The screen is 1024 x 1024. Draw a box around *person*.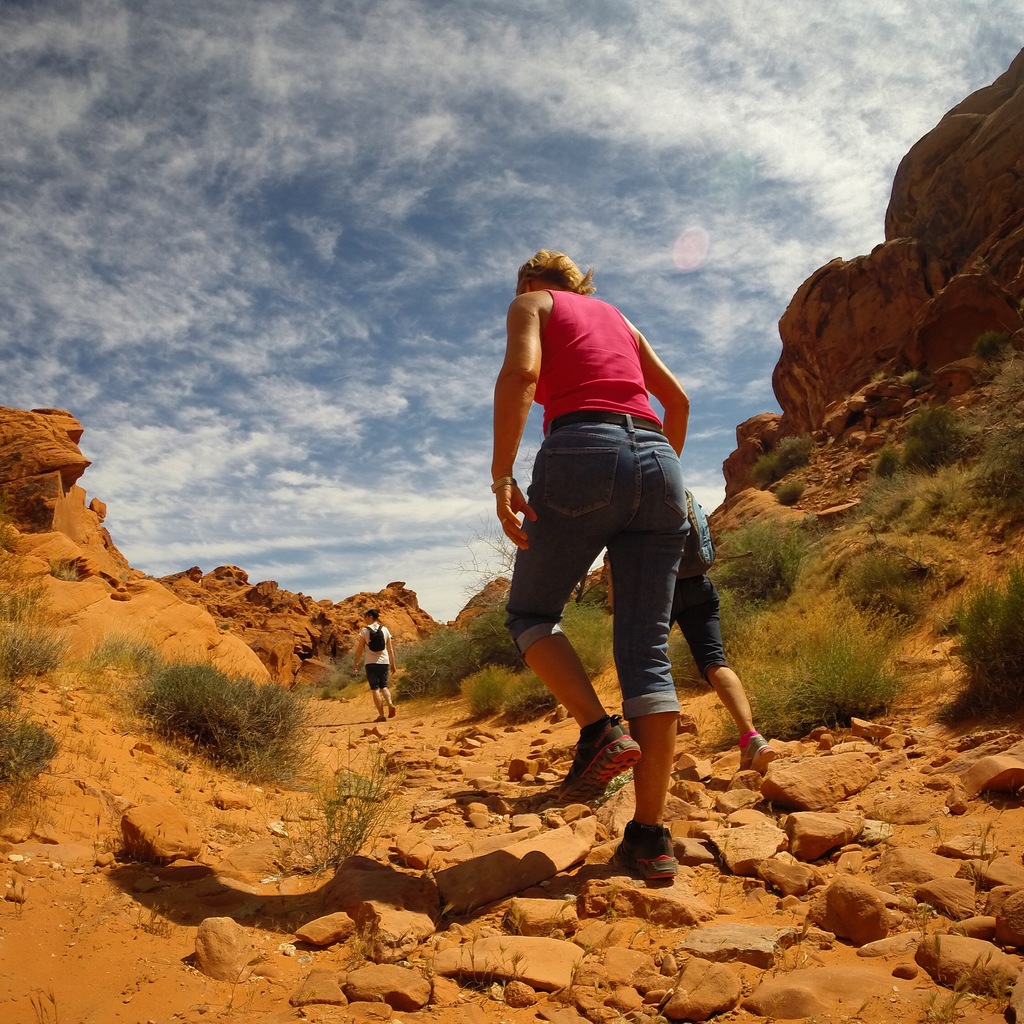
Rect(486, 211, 724, 838).
